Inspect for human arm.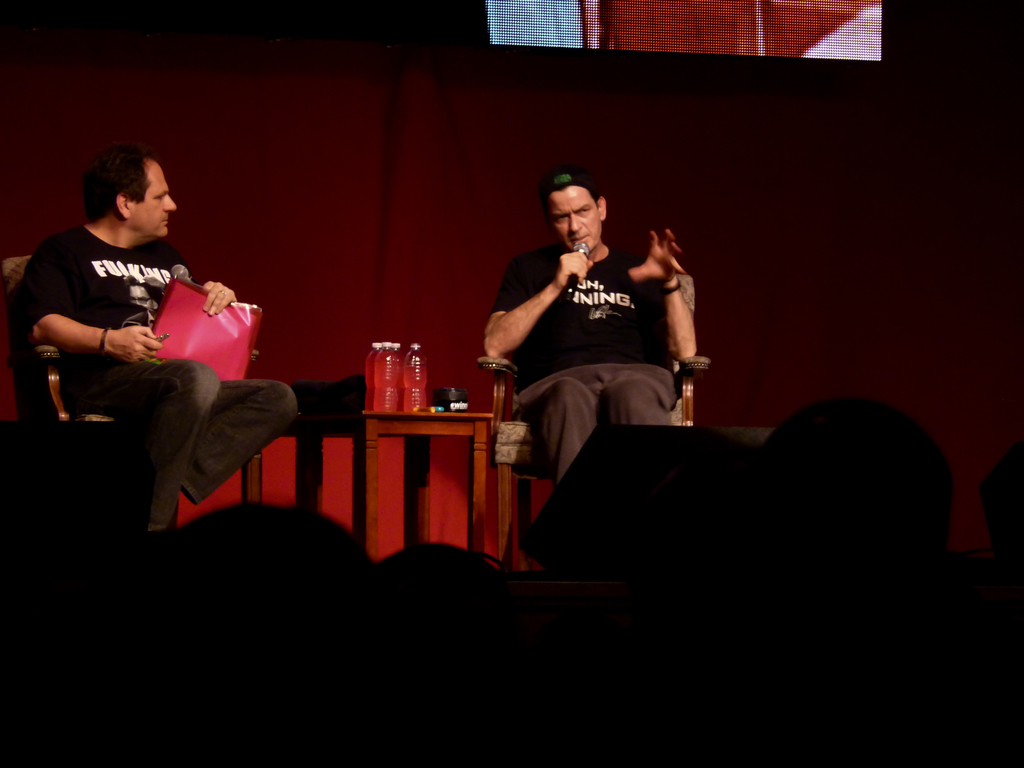
Inspection: detection(14, 236, 170, 364).
